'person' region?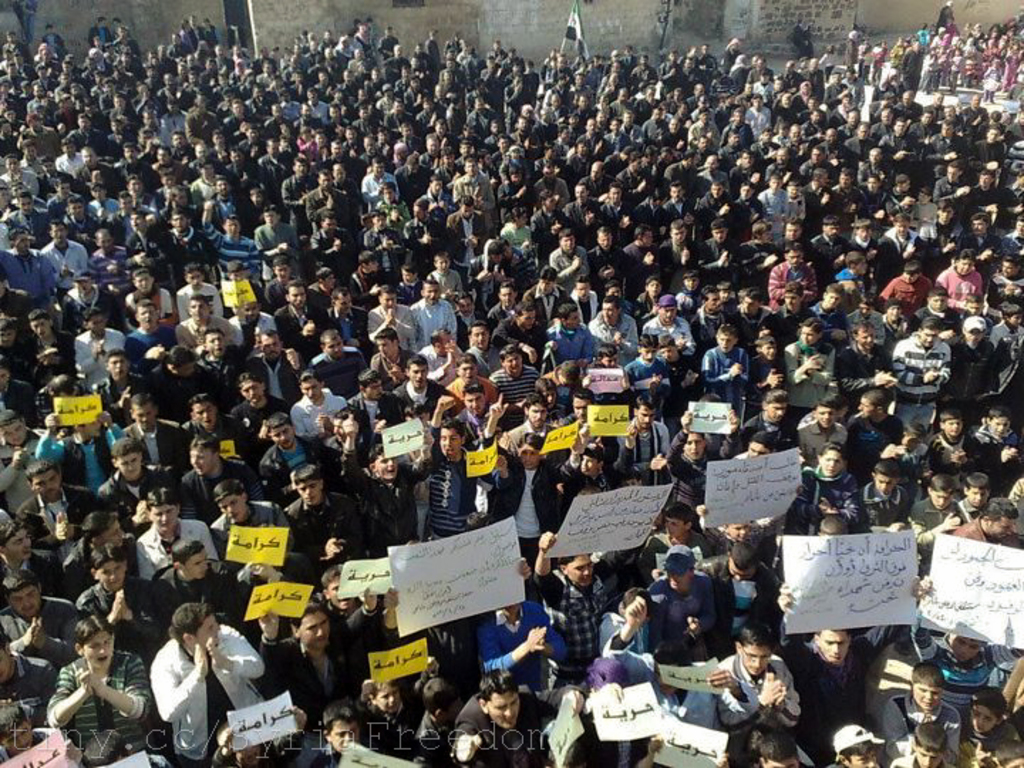
locate(412, 276, 466, 347)
